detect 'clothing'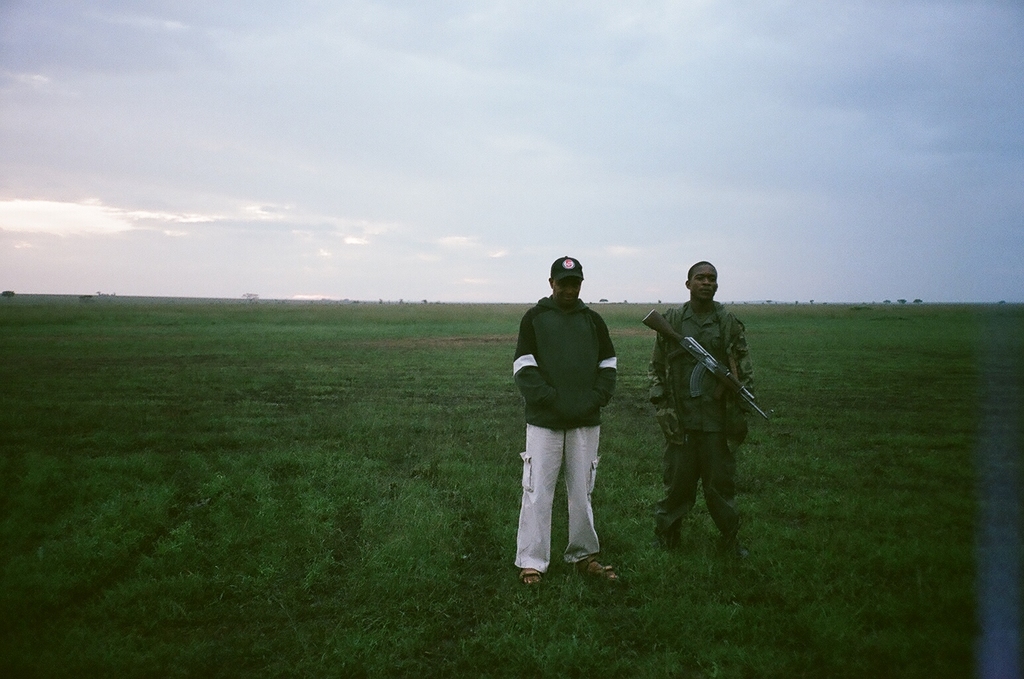
detection(652, 289, 752, 538)
